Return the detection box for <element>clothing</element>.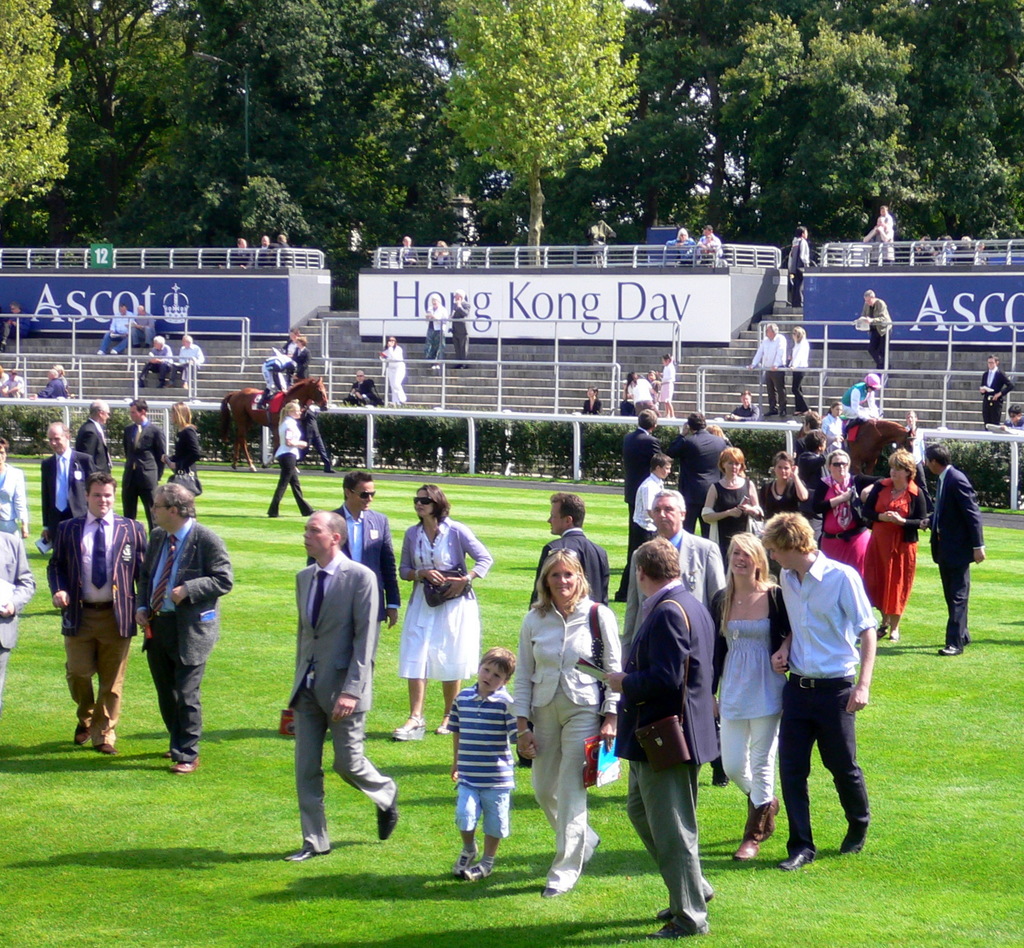
BBox(840, 386, 879, 419).
